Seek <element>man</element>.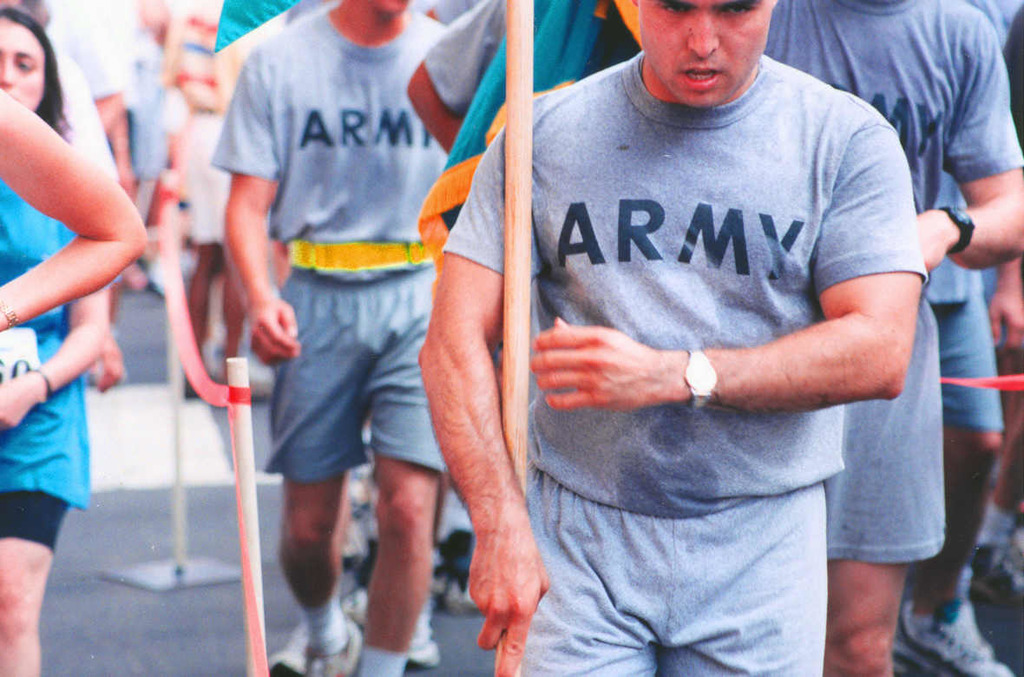
bbox=(419, 0, 932, 676).
